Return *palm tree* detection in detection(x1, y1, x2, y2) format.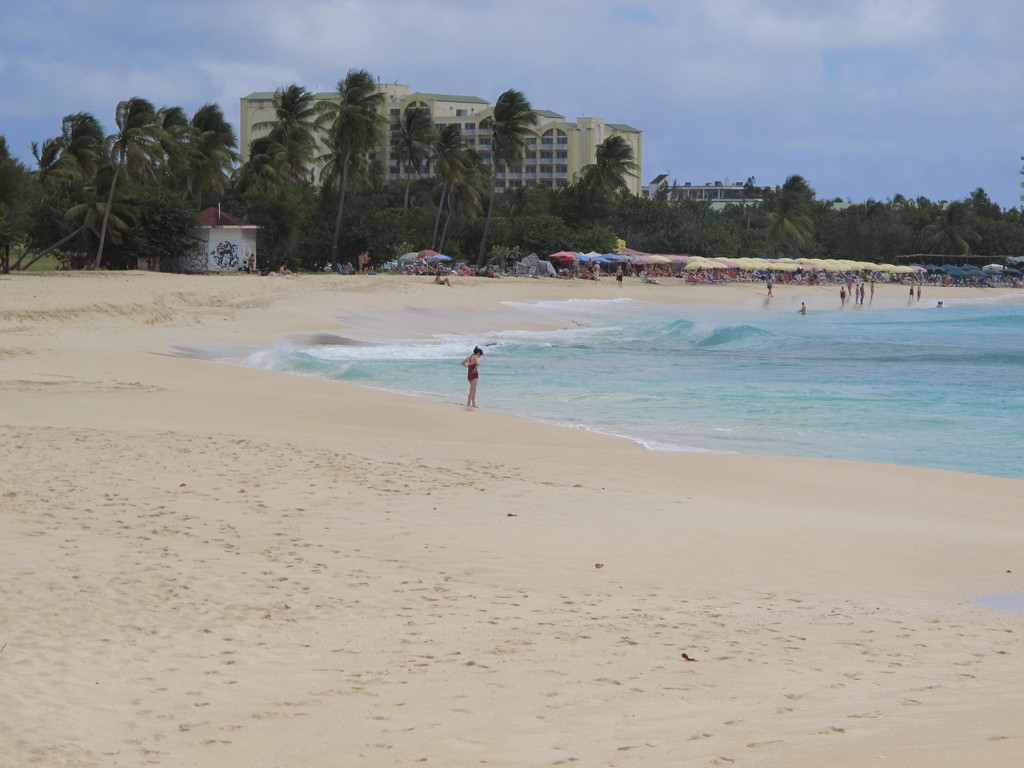
detection(759, 165, 816, 258).
